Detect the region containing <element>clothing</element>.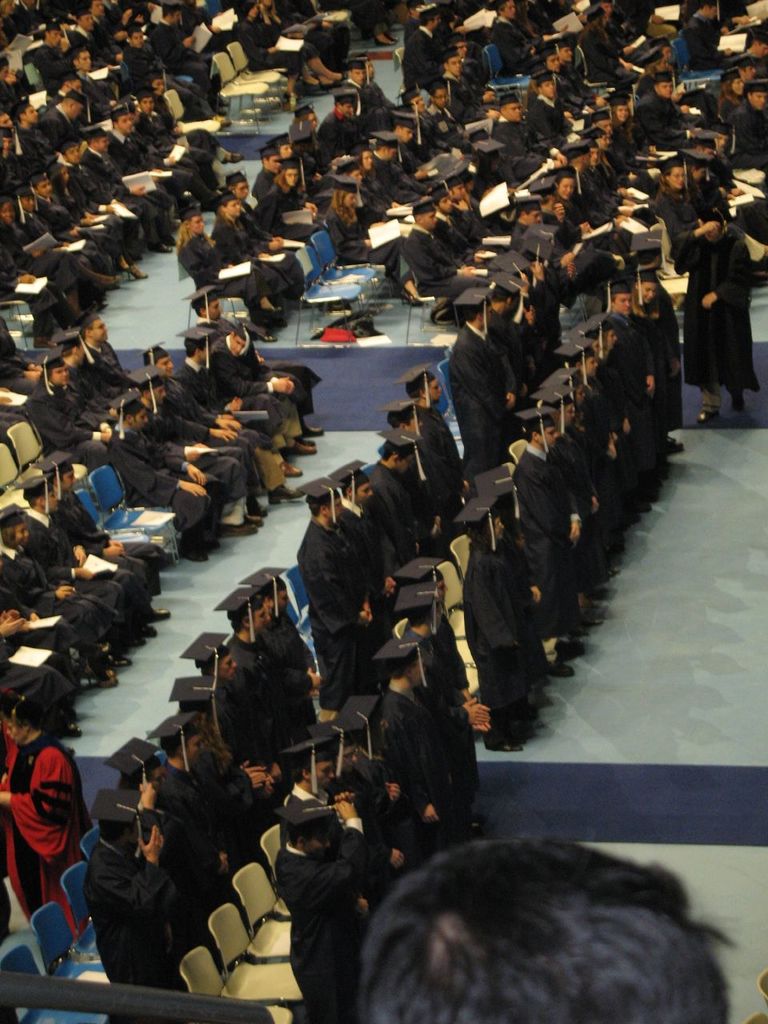
Rect(630, 84, 690, 135).
